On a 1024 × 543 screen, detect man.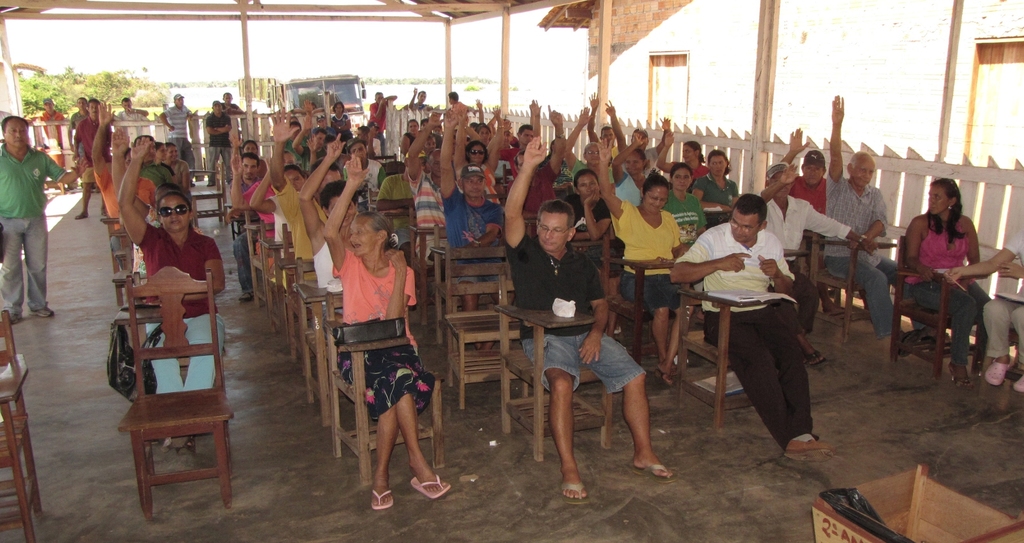
37, 96, 68, 167.
